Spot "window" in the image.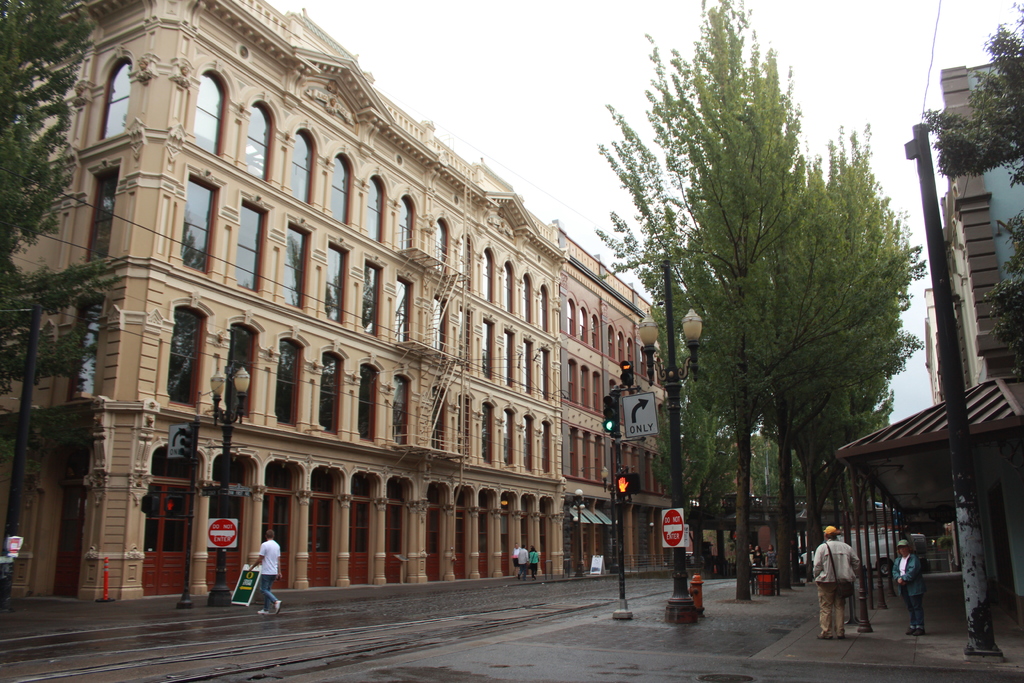
"window" found at pyautogui.locateOnScreen(522, 274, 529, 323).
